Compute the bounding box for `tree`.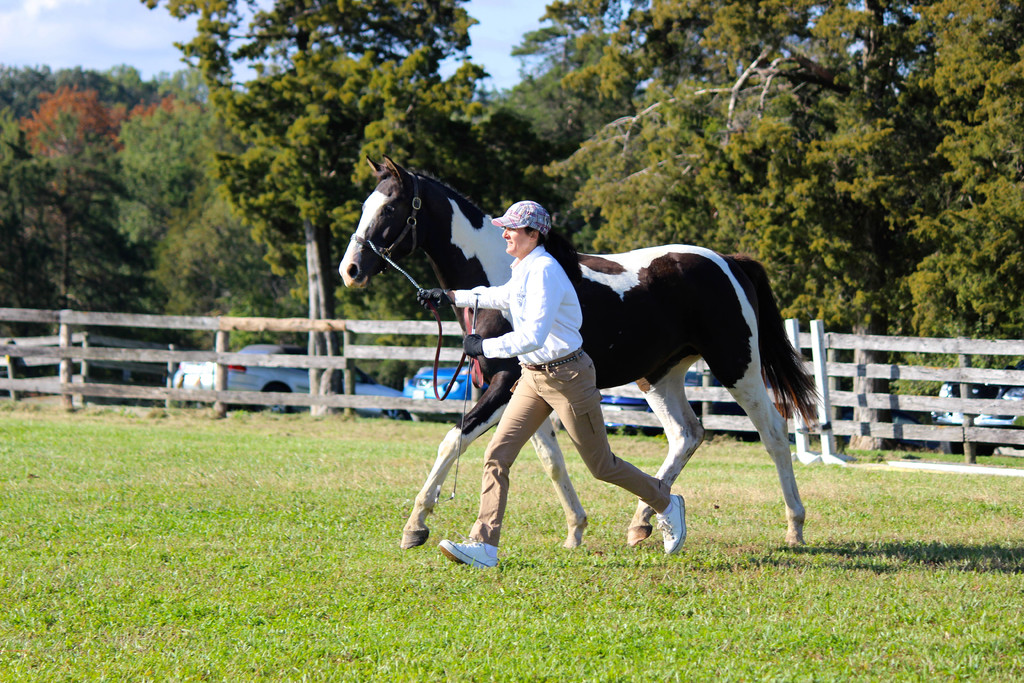
box=[8, 53, 185, 320].
